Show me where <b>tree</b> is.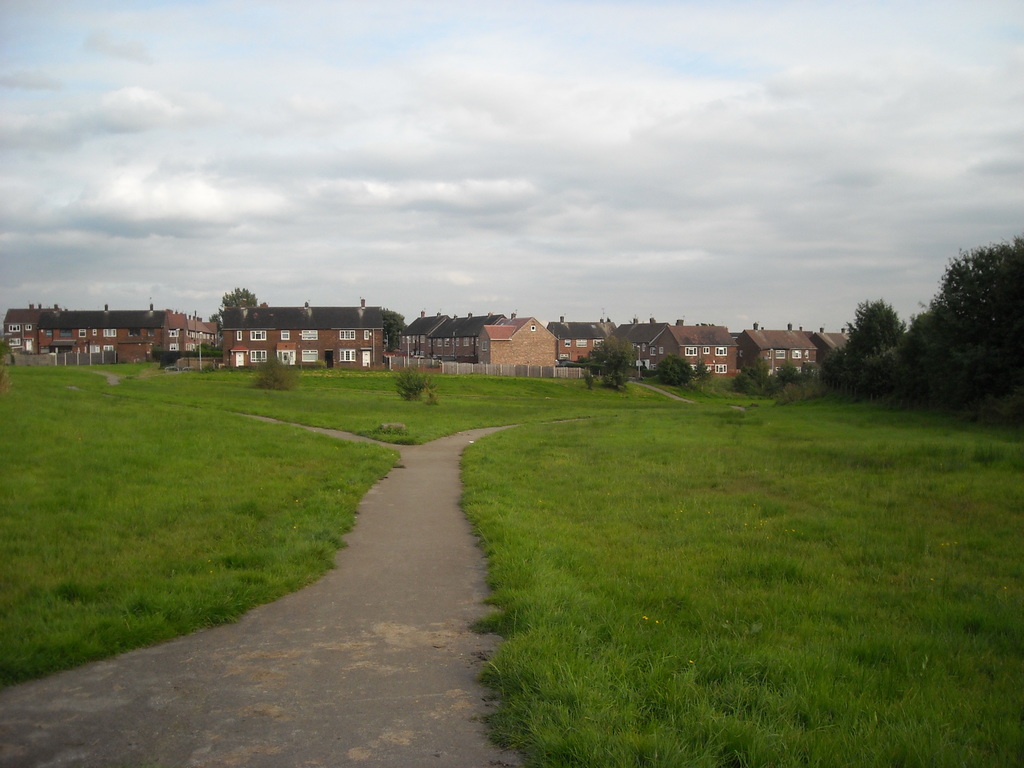
<b>tree</b> is at [left=380, top=306, right=408, bottom=353].
